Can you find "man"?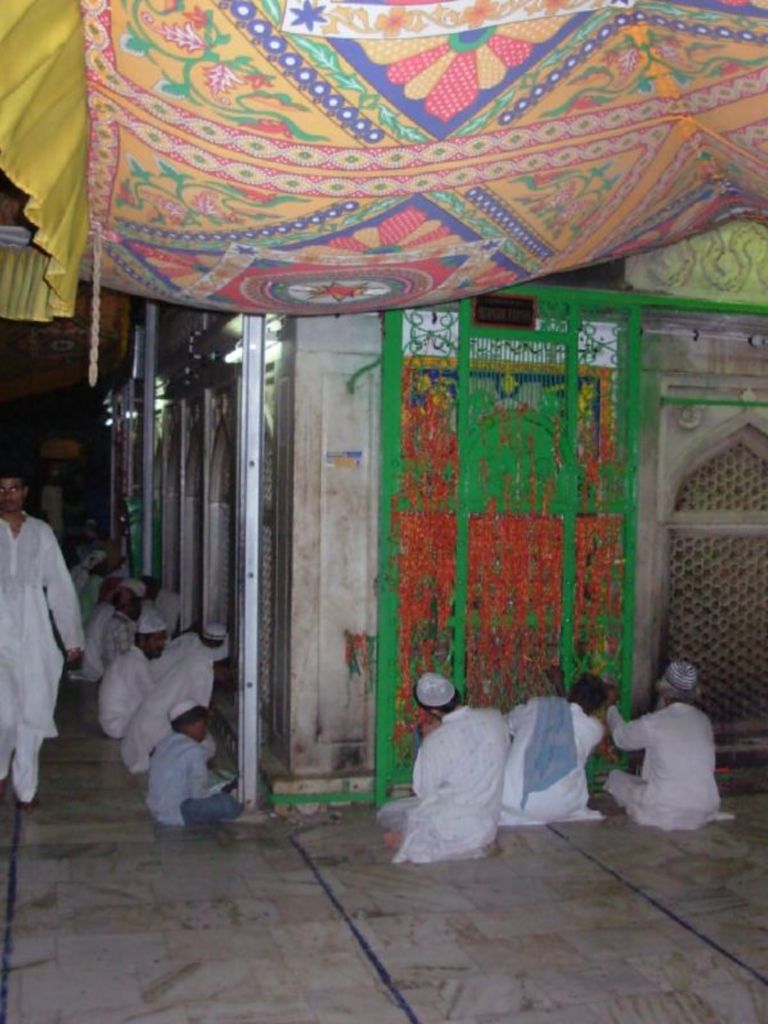
Yes, bounding box: [x1=609, y1=667, x2=745, y2=838].
